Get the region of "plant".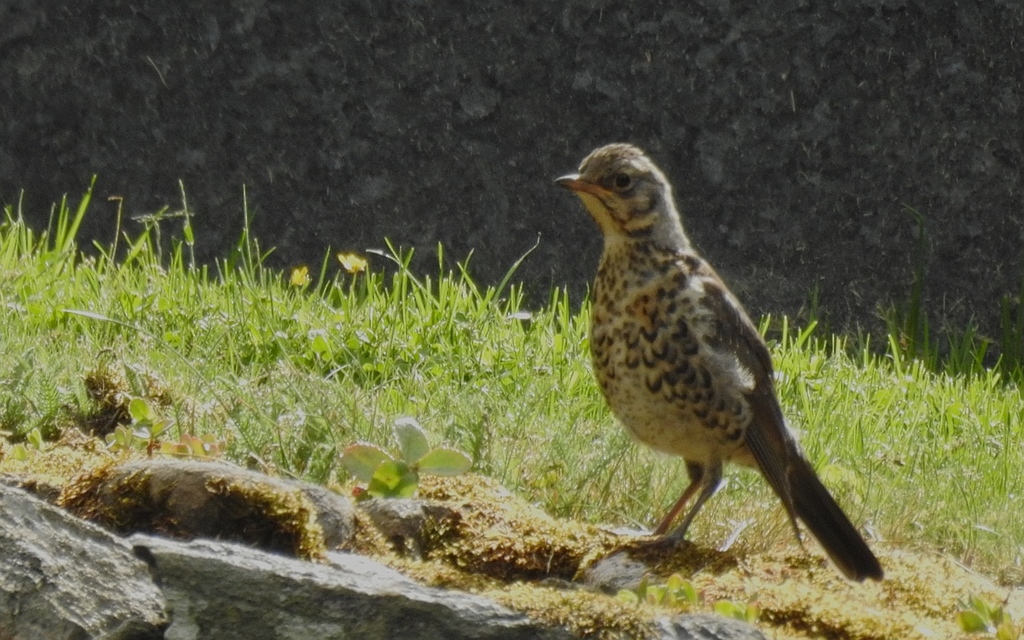
{"x1": 338, "y1": 417, "x2": 474, "y2": 503}.
